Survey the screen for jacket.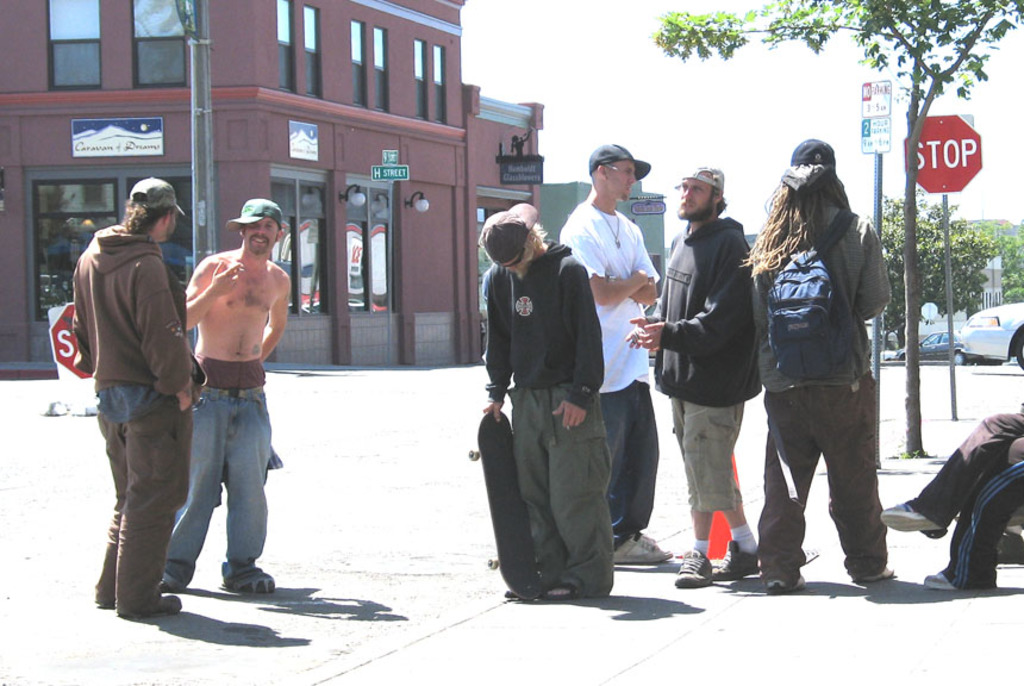
Survey found: [754,169,891,428].
